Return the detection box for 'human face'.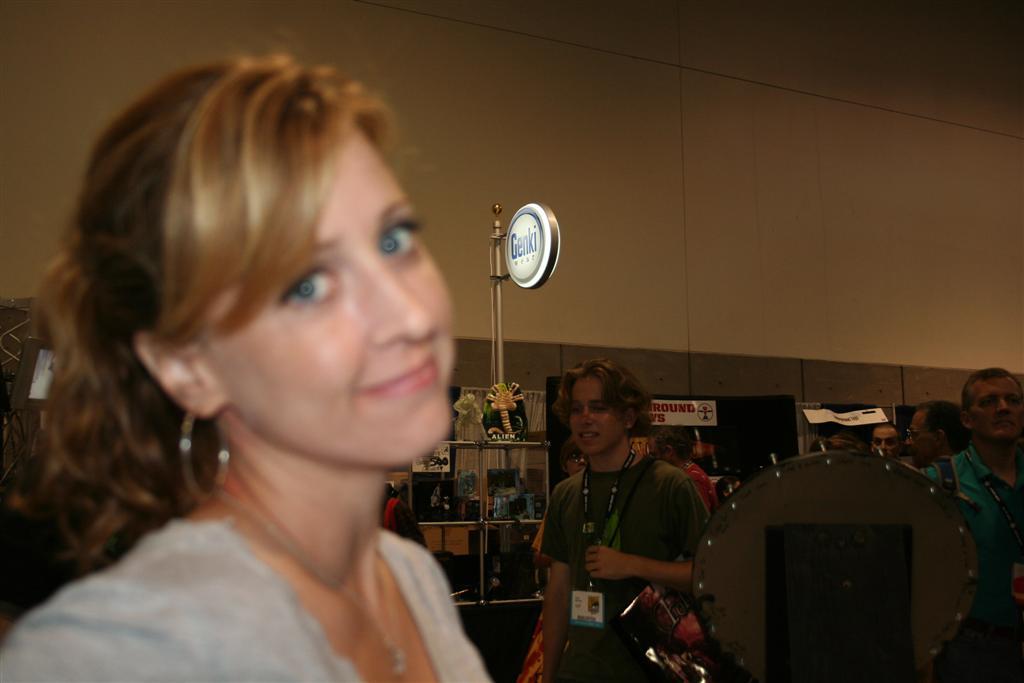
969, 373, 1023, 438.
